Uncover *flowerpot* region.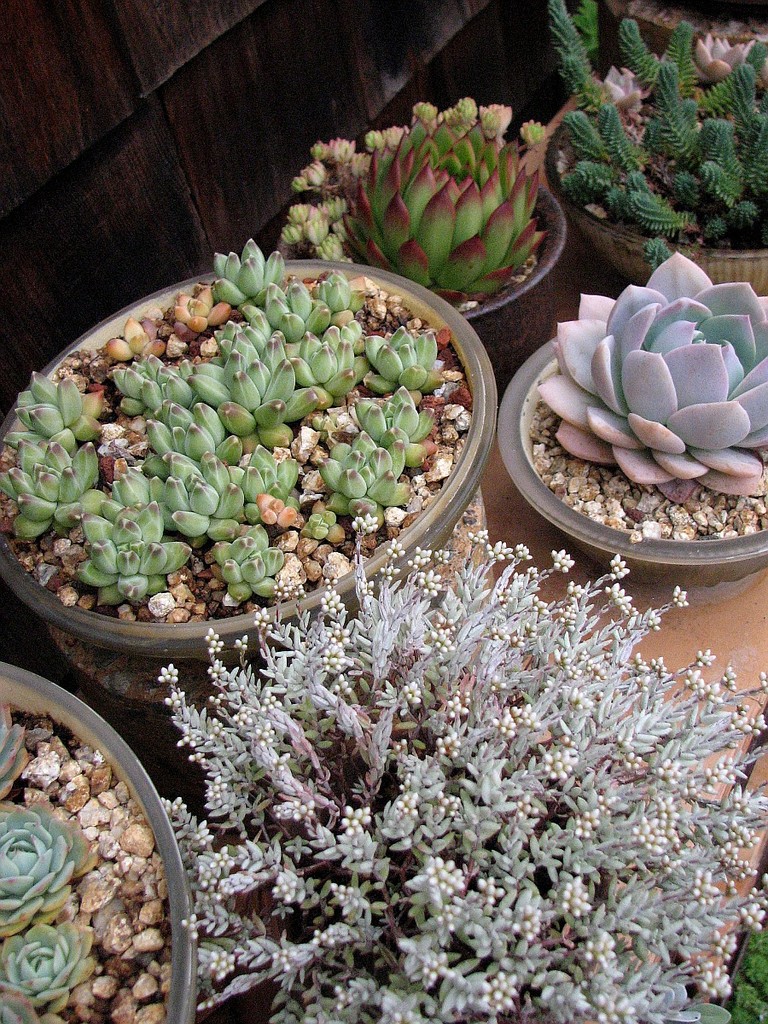
Uncovered: [left=568, top=84, right=767, bottom=288].
